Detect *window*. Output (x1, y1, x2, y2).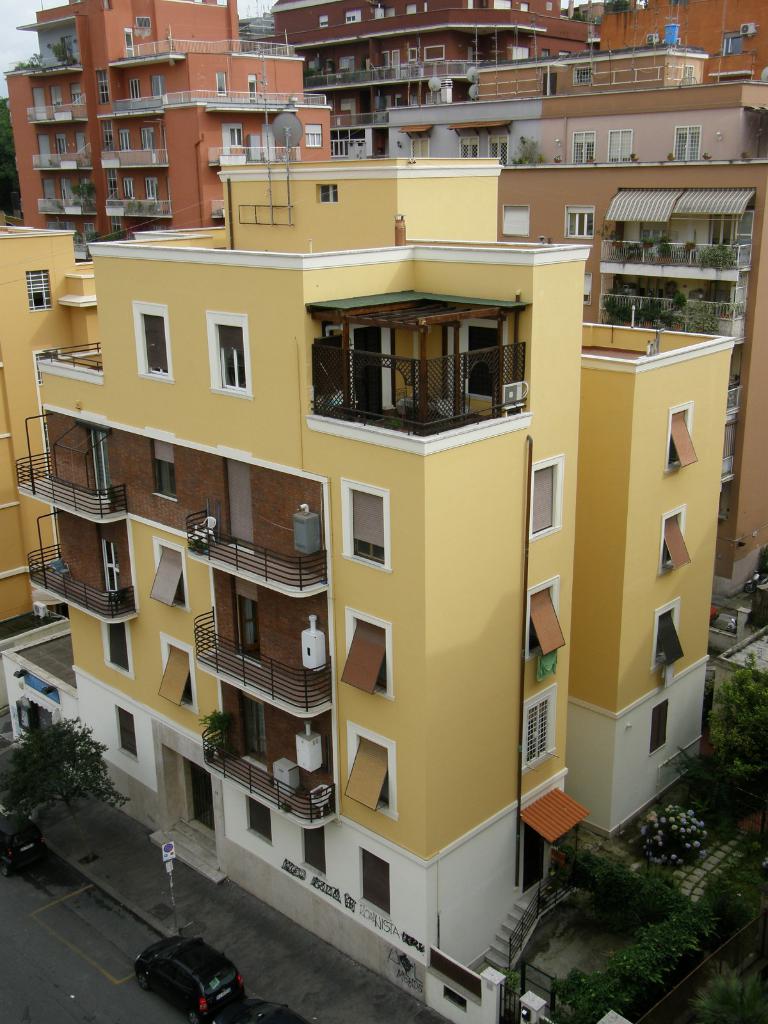
(359, 851, 396, 917).
